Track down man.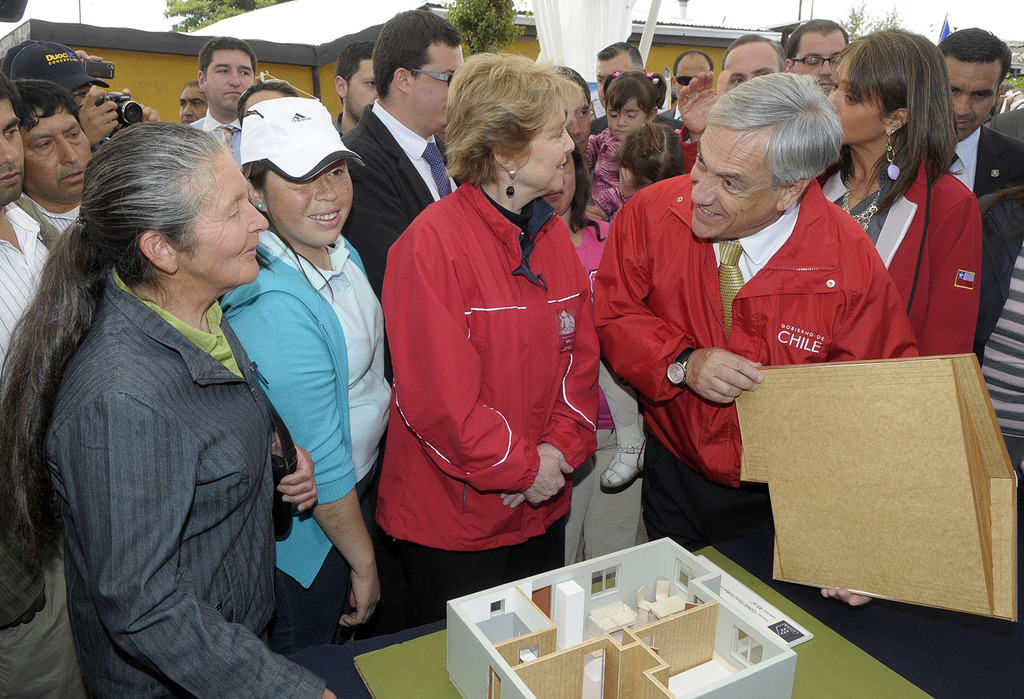
Tracked to select_region(937, 31, 1023, 201).
